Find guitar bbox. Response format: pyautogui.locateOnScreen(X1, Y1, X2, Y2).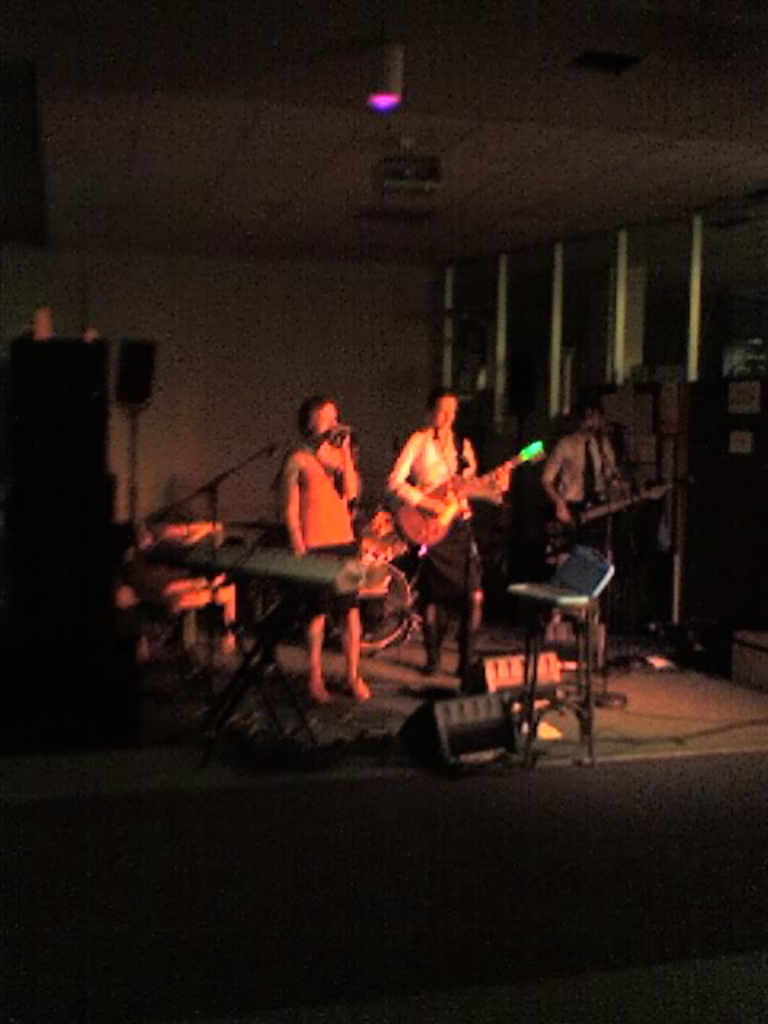
pyautogui.locateOnScreen(530, 475, 678, 554).
